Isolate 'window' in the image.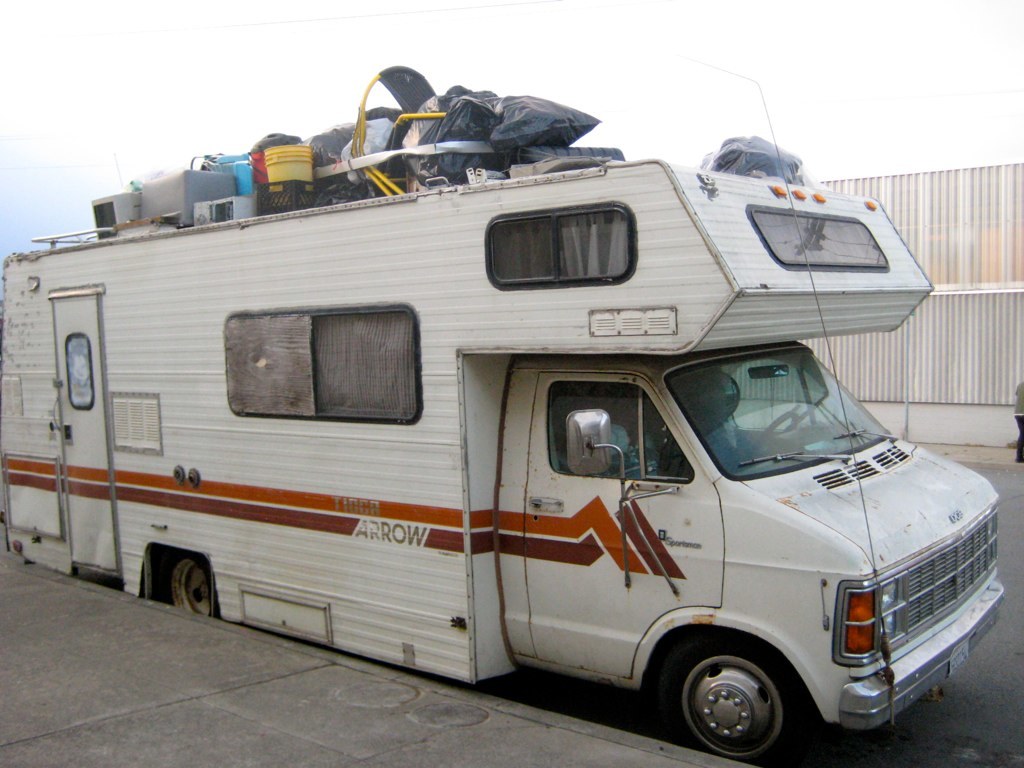
Isolated region: BBox(744, 202, 890, 268).
